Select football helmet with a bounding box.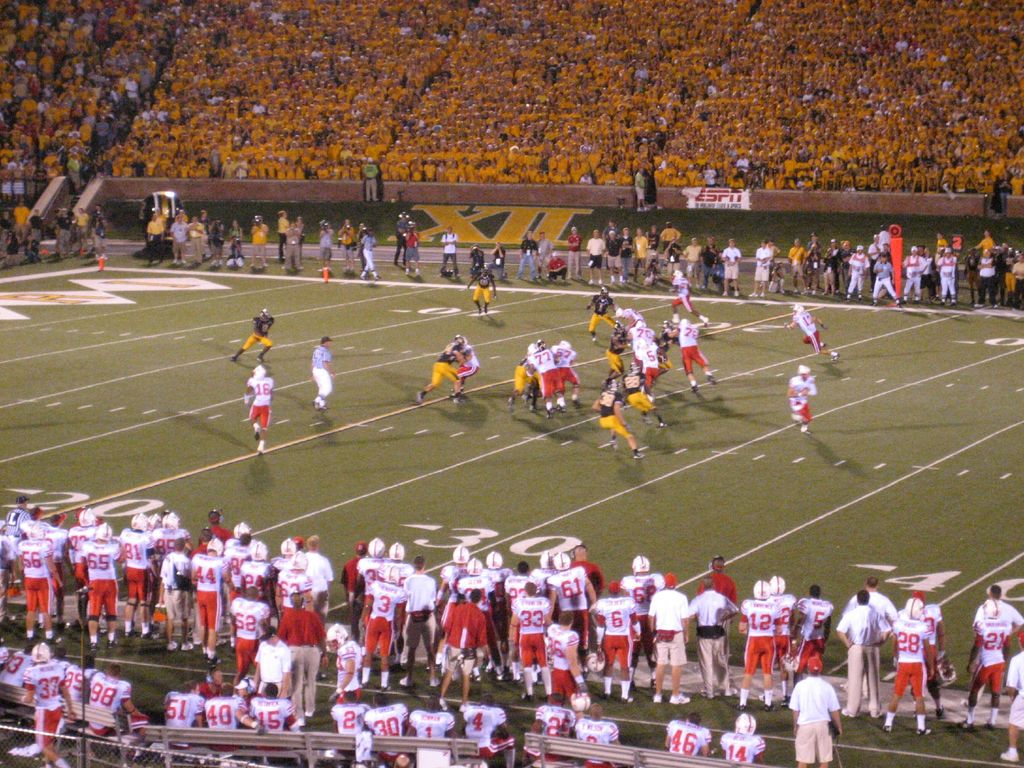
366,538,382,562.
